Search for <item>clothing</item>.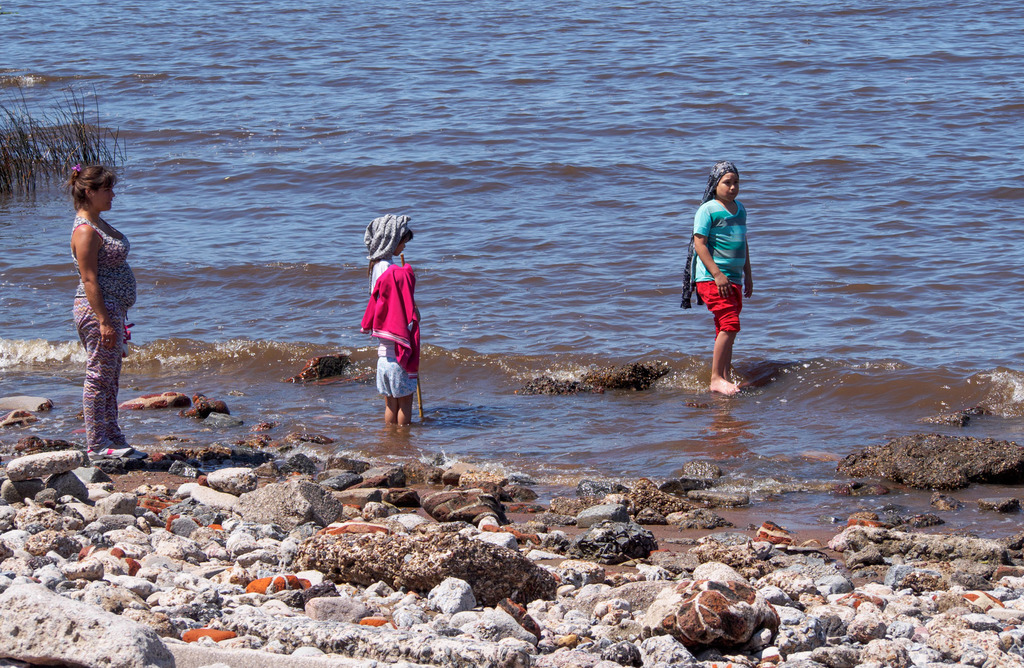
Found at 370, 257, 397, 298.
